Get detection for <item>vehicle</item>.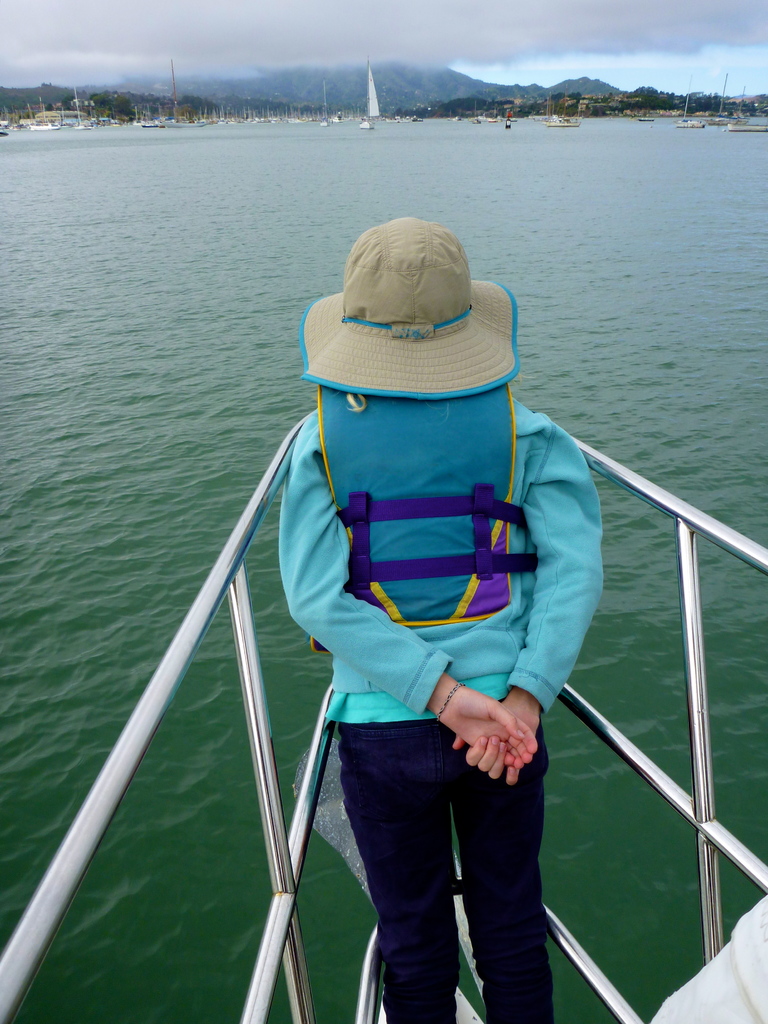
Detection: {"x1": 0, "y1": 122, "x2": 8, "y2": 141}.
